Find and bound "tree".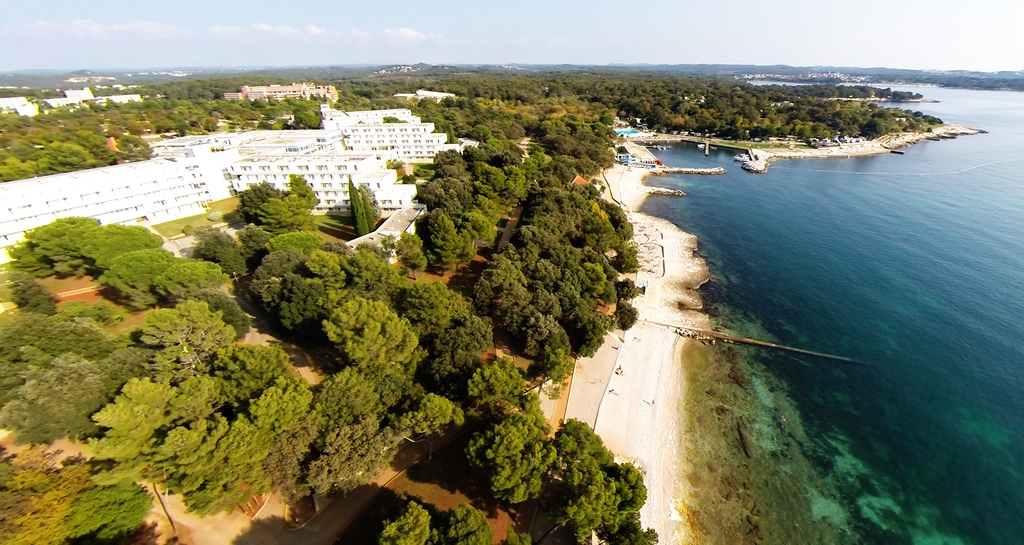
Bound: [left=420, top=207, right=481, bottom=261].
